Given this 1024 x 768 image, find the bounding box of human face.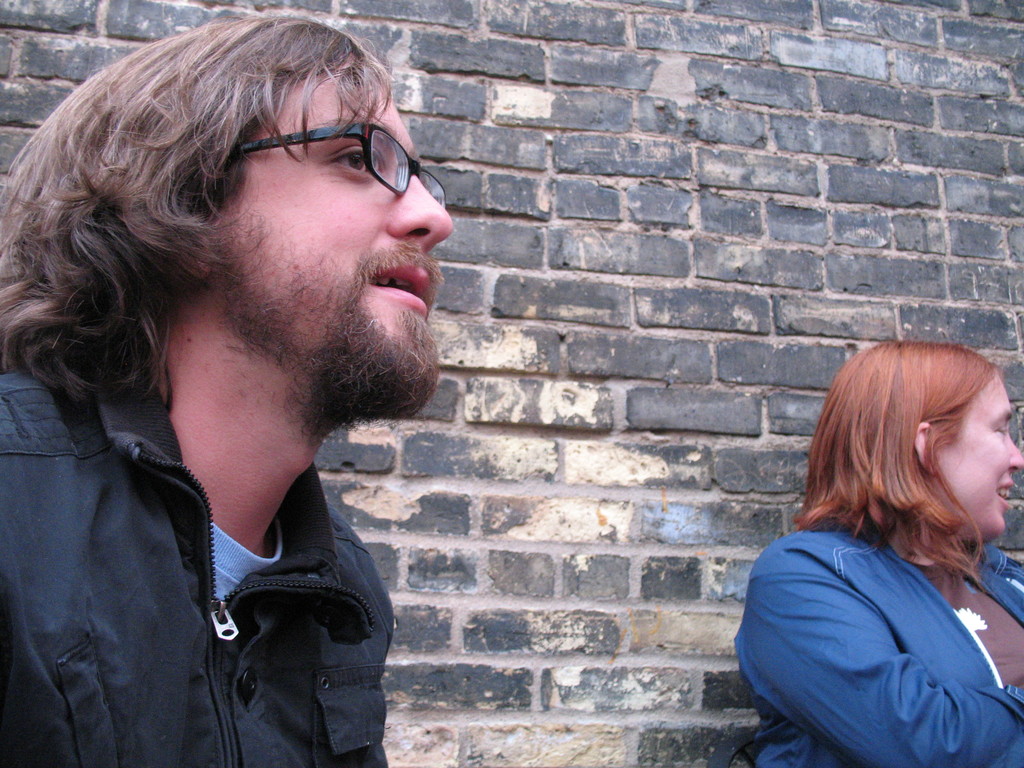
x1=205, y1=73, x2=454, y2=414.
